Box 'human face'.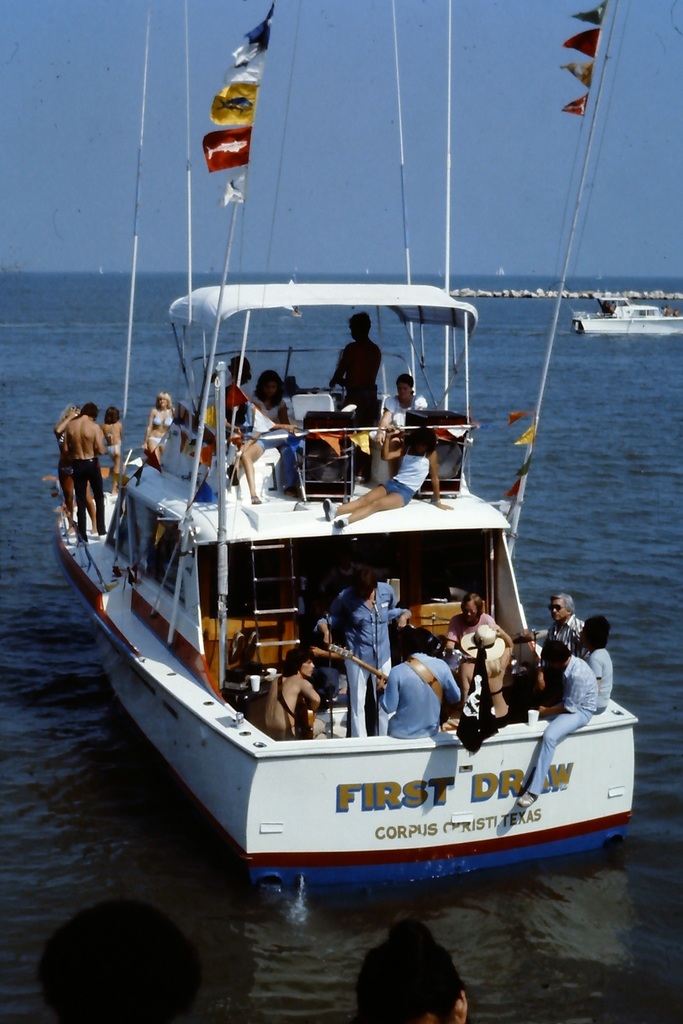
x1=358, y1=580, x2=373, y2=598.
